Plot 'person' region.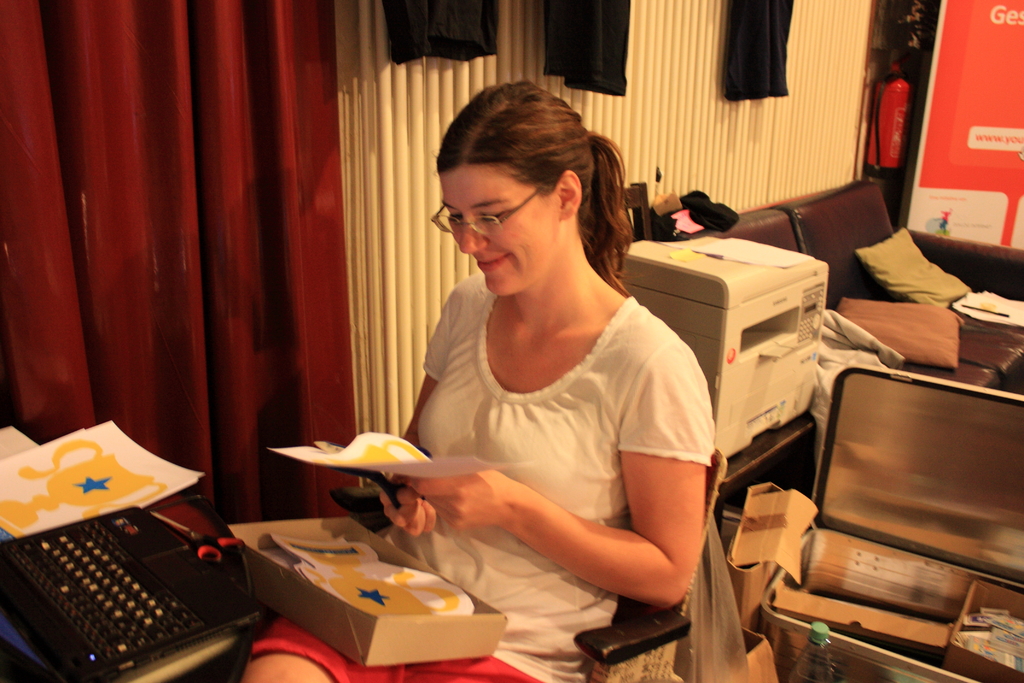
Plotted at bbox(238, 79, 716, 682).
